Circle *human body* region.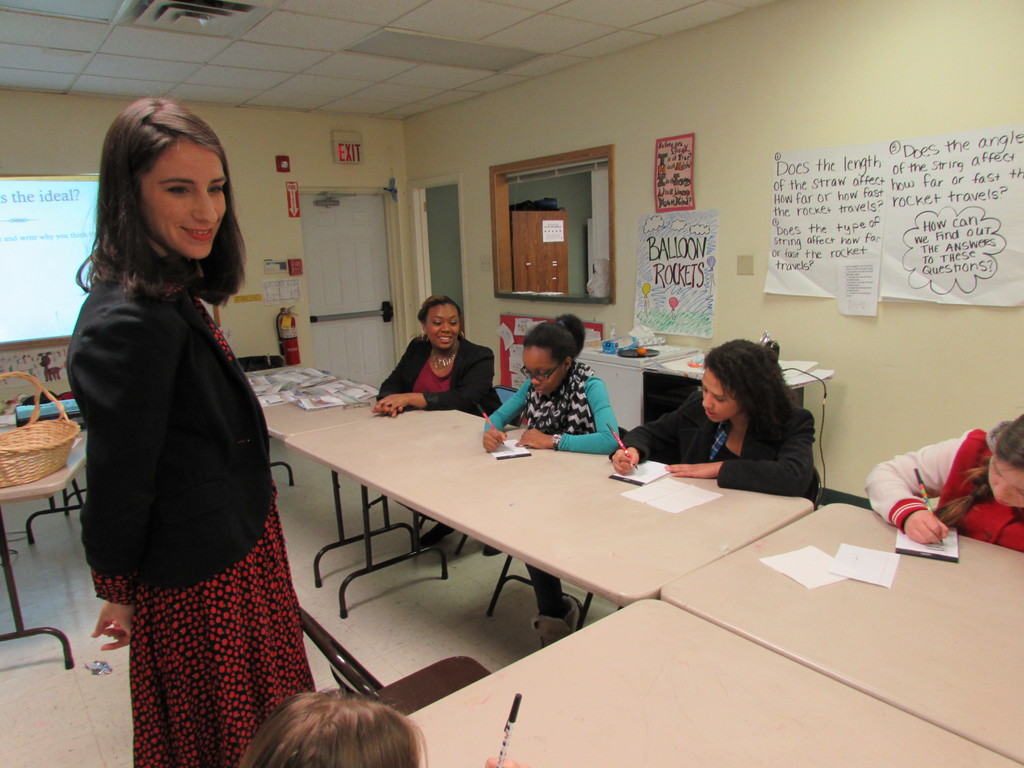
Region: bbox(627, 339, 802, 498).
